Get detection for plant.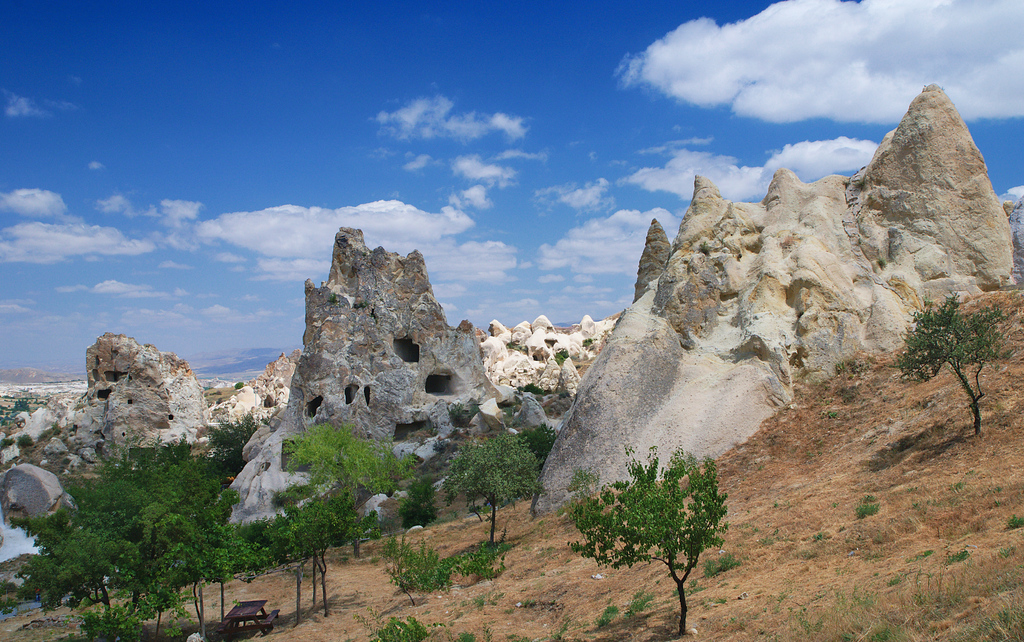
Detection: box(1004, 507, 1018, 529).
